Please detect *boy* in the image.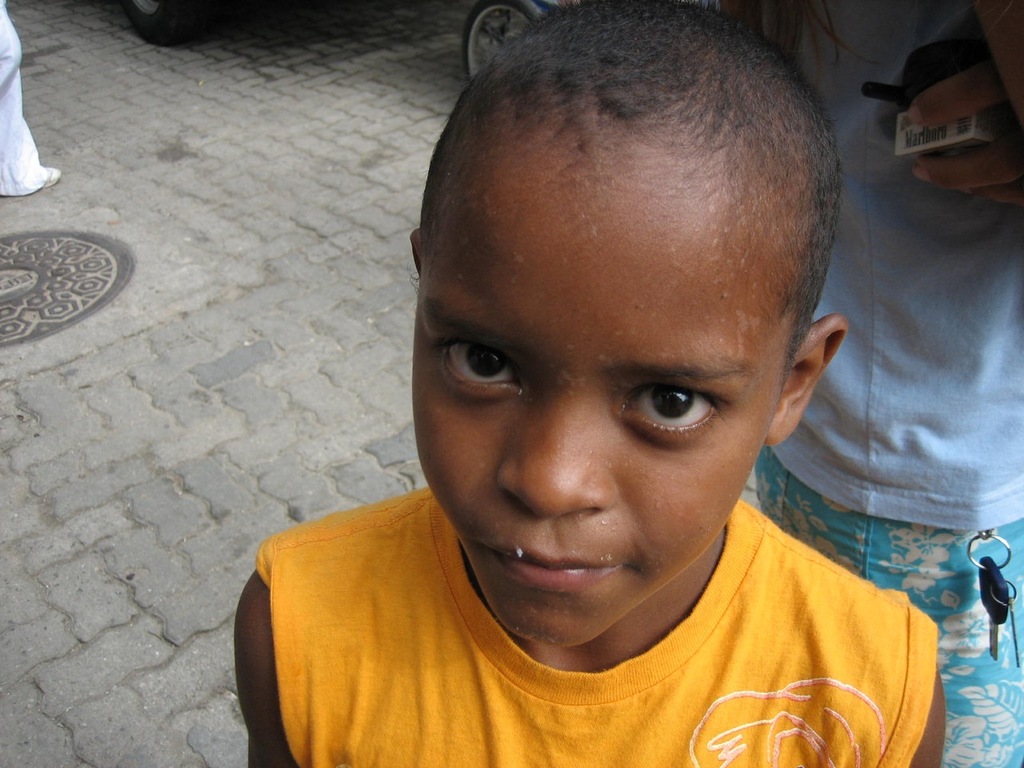
327:14:948:740.
